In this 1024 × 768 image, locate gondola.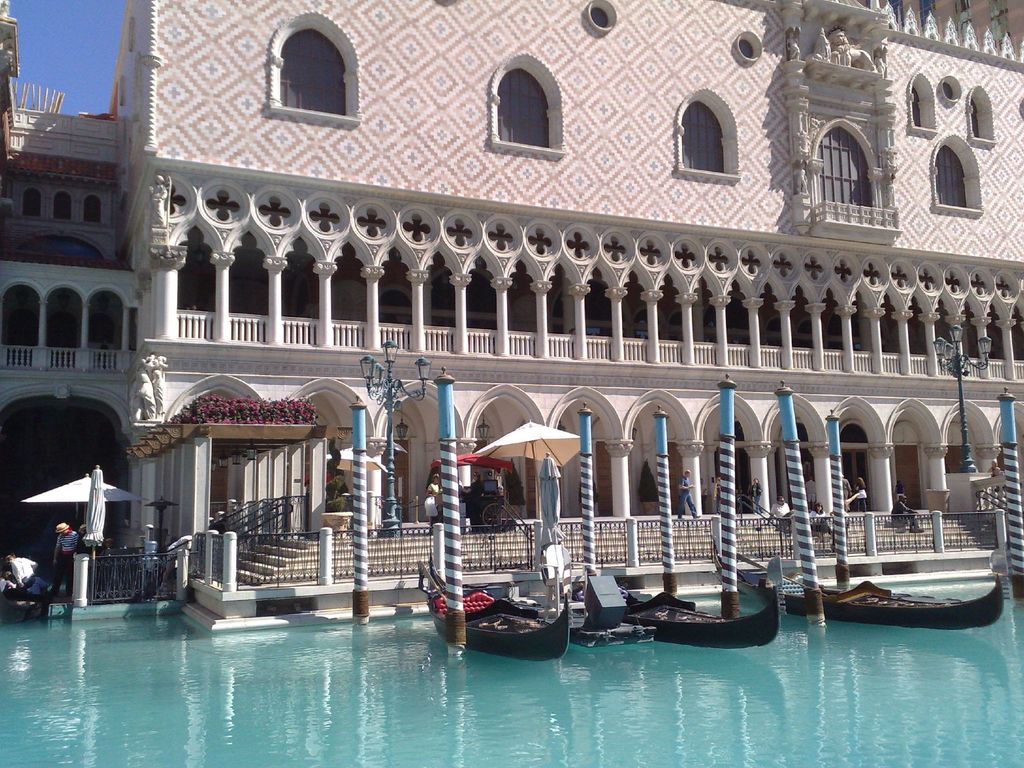
Bounding box: rect(586, 554, 792, 649).
